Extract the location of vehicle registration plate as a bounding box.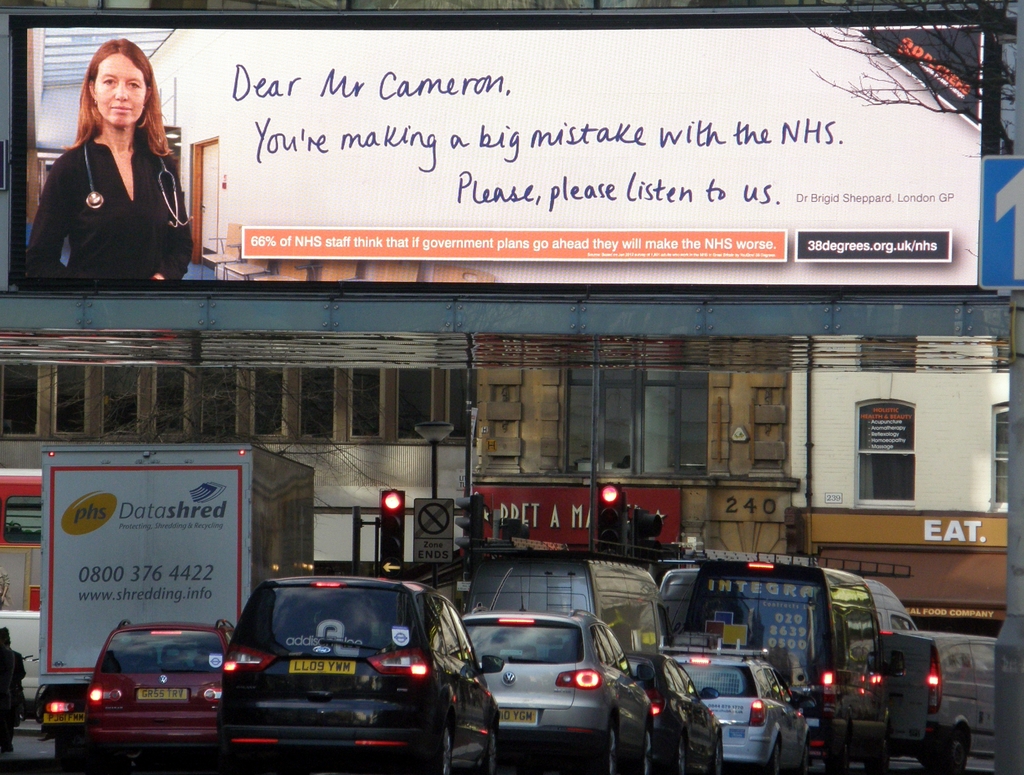
{"left": 499, "top": 710, "right": 534, "bottom": 720}.
